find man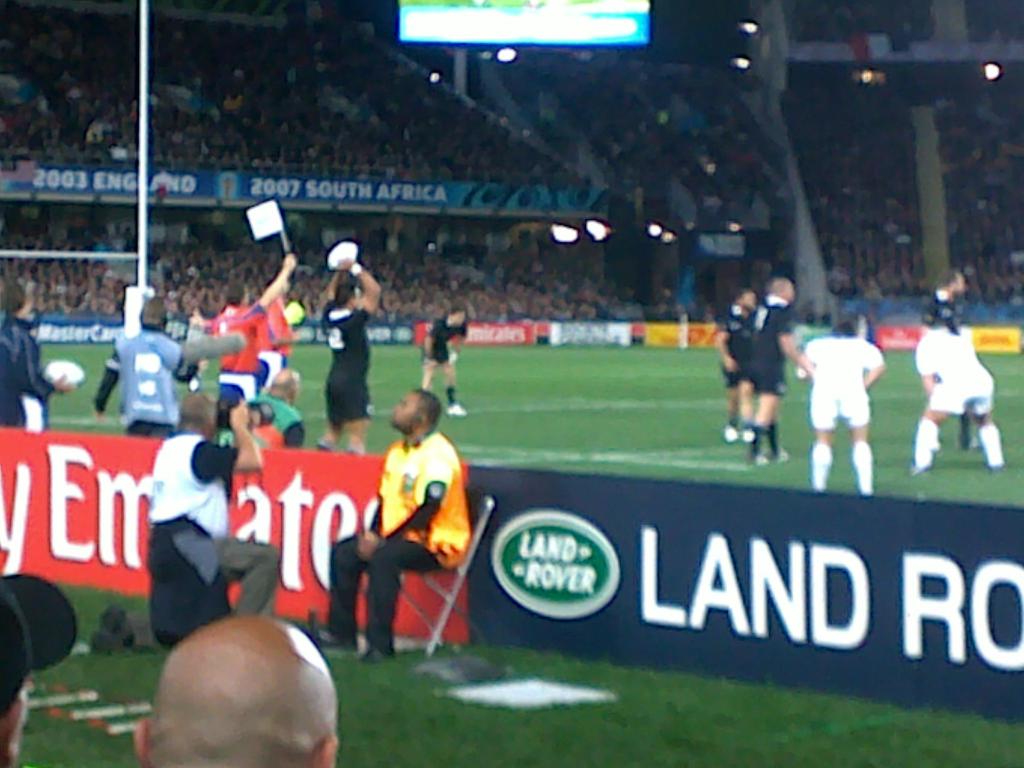
bbox=(909, 302, 1008, 477)
